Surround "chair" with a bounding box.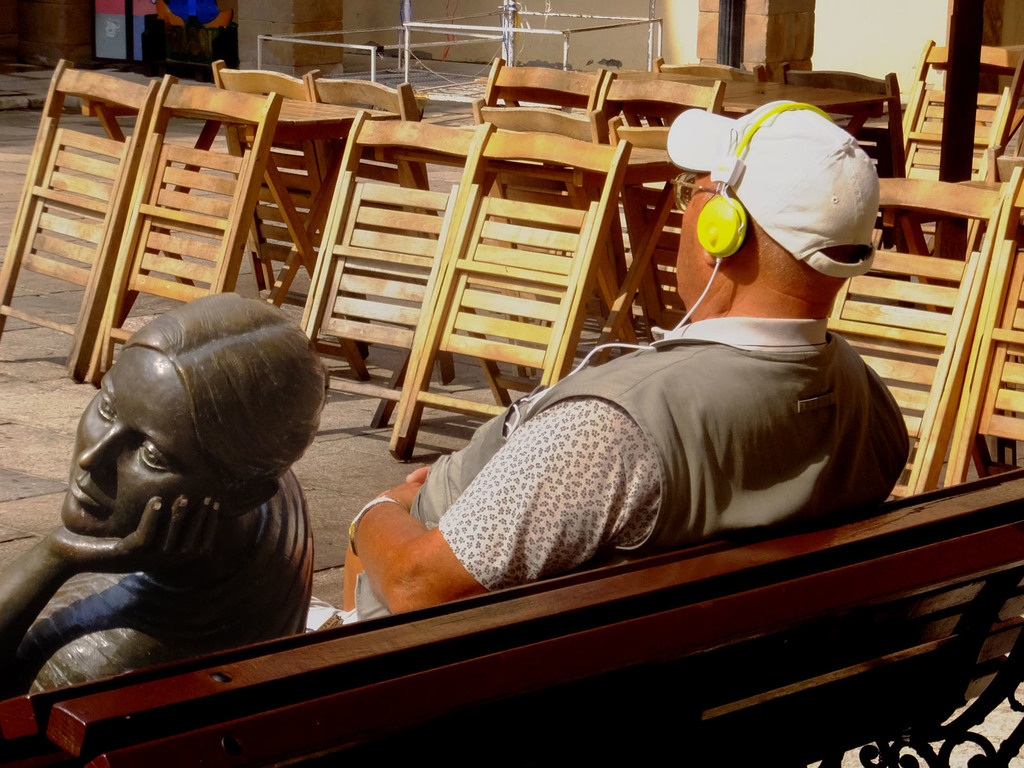
region(209, 61, 362, 362).
